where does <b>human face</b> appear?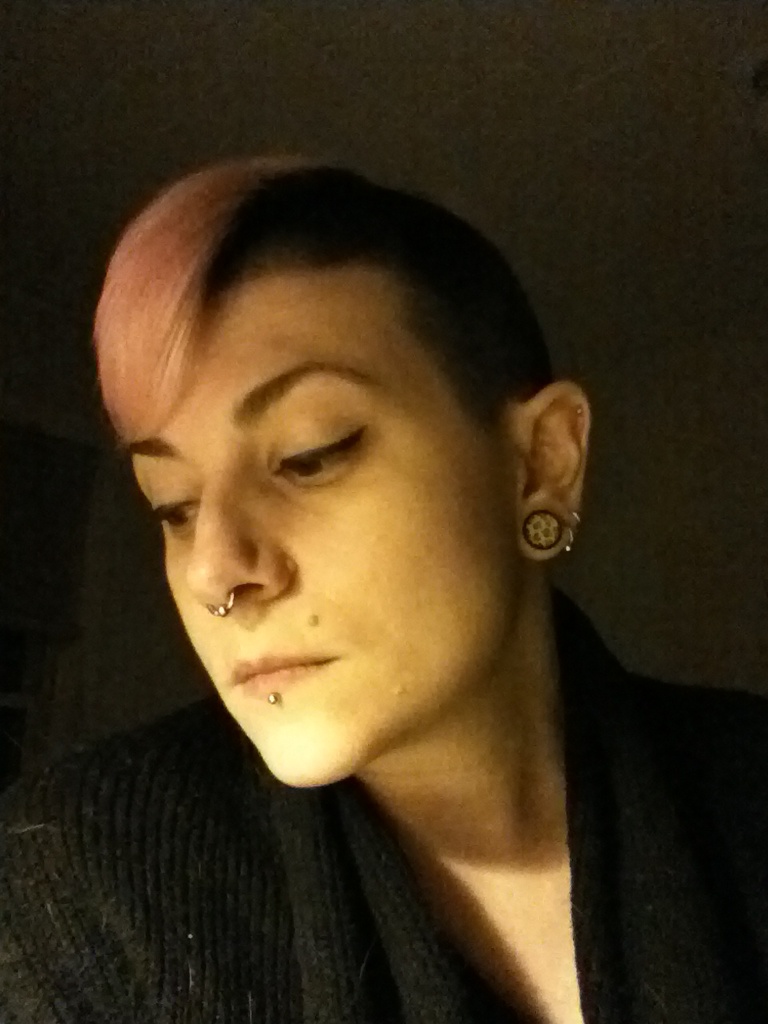
Appears at box=[118, 270, 517, 794].
